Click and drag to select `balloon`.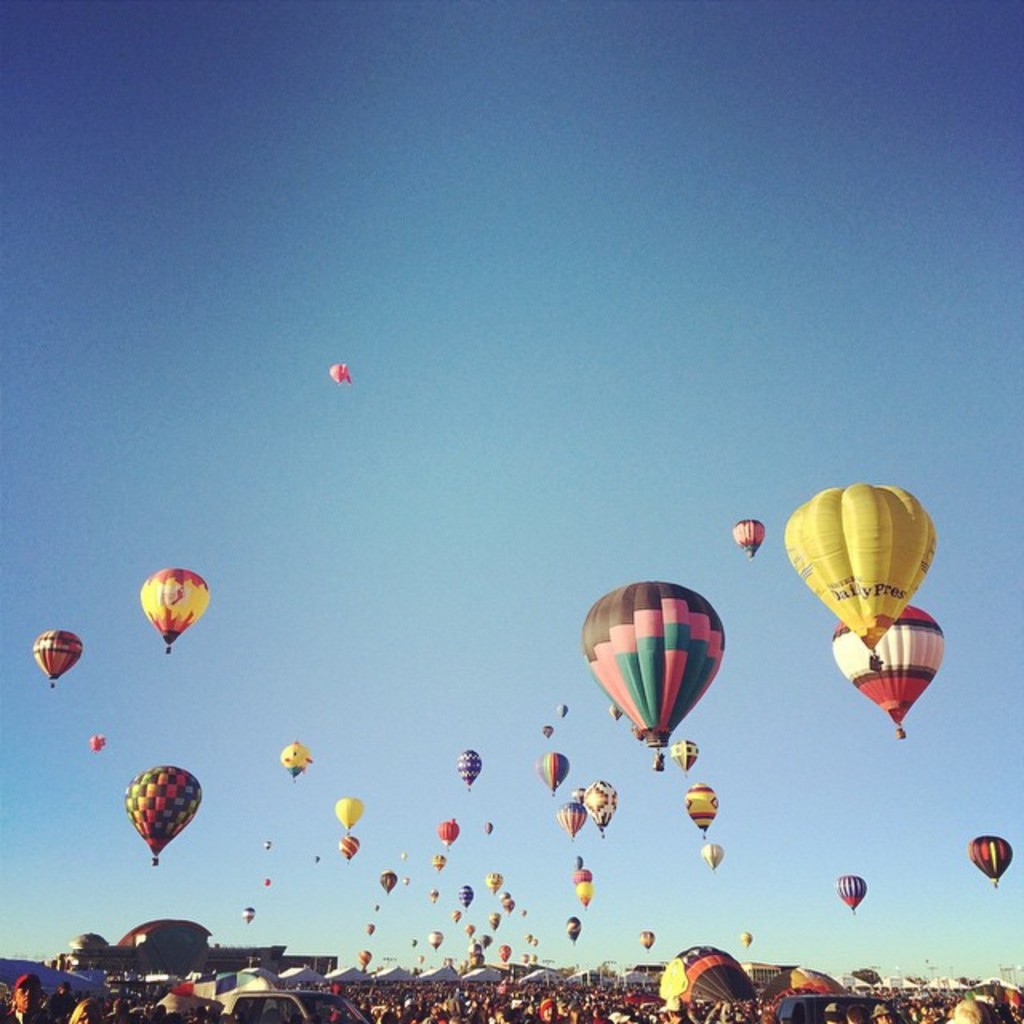
Selection: {"left": 466, "top": 933, "right": 477, "bottom": 944}.
